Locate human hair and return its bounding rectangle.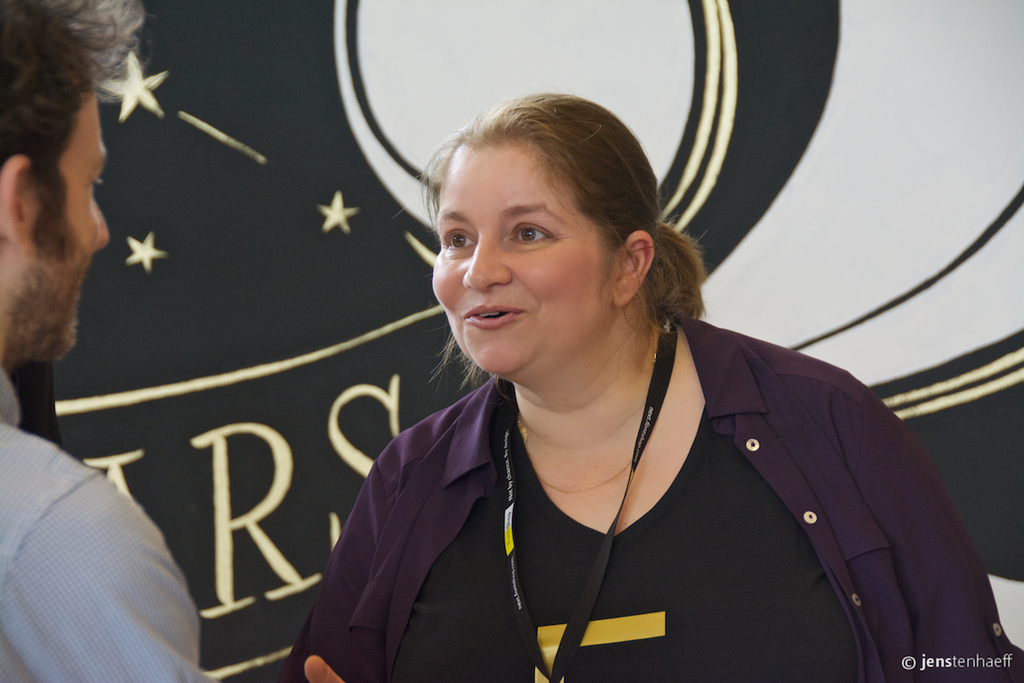
(404,39,675,387).
